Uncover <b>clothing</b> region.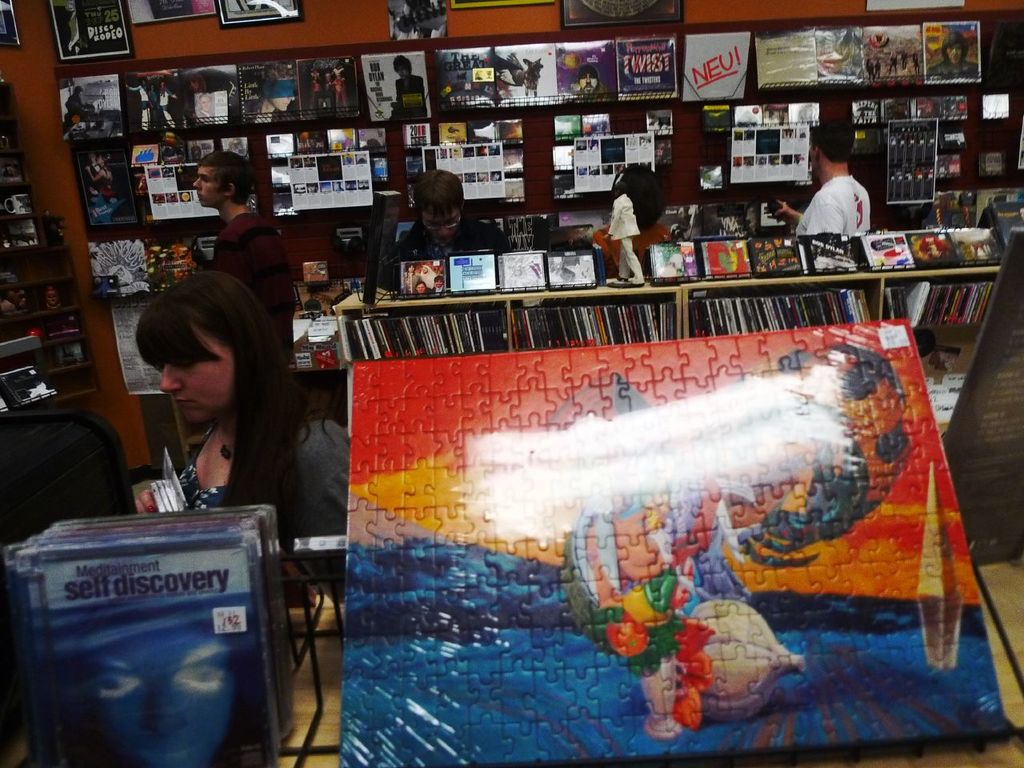
Uncovered: Rect(591, 227, 675, 271).
